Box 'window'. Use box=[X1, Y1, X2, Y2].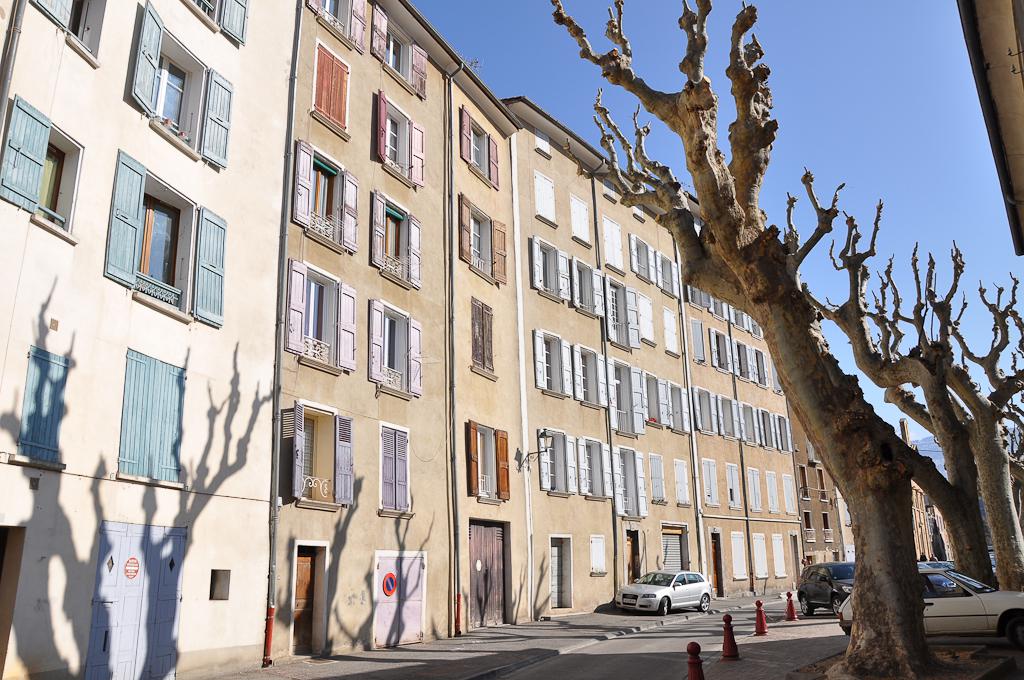
box=[378, 87, 422, 194].
